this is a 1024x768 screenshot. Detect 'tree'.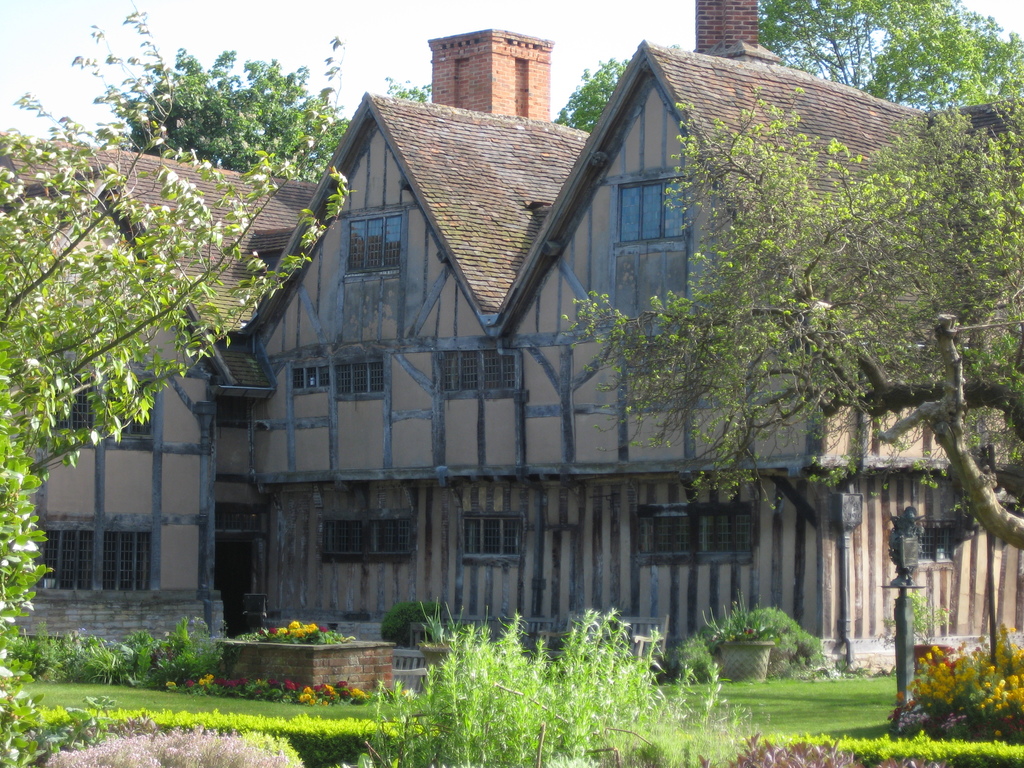
{"x1": 385, "y1": 81, "x2": 431, "y2": 106}.
